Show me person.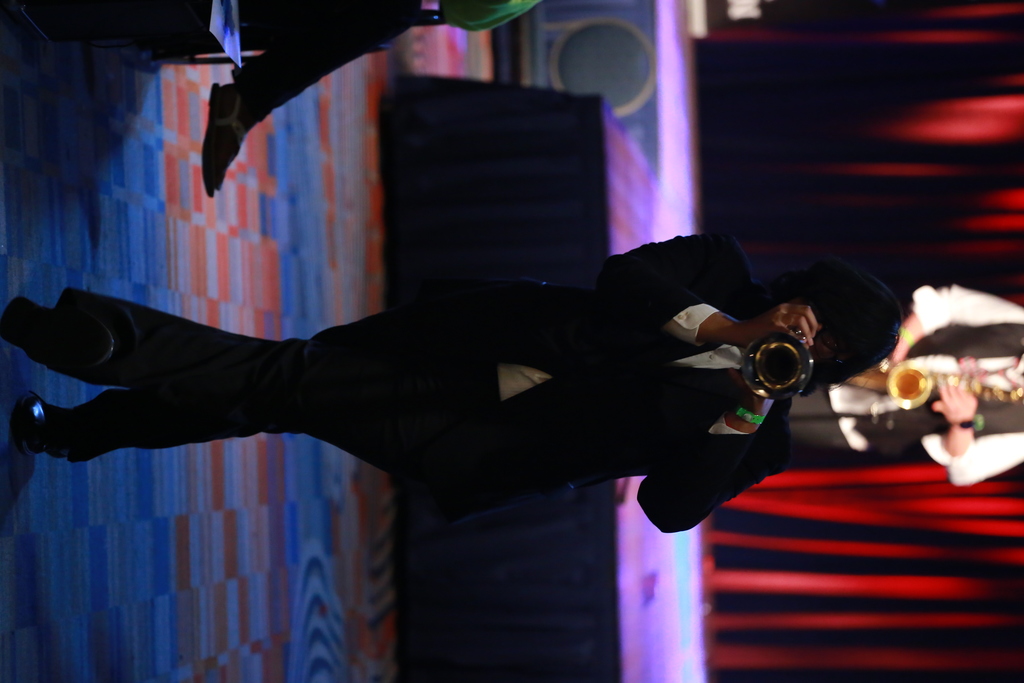
person is here: bbox=(788, 276, 1023, 487).
